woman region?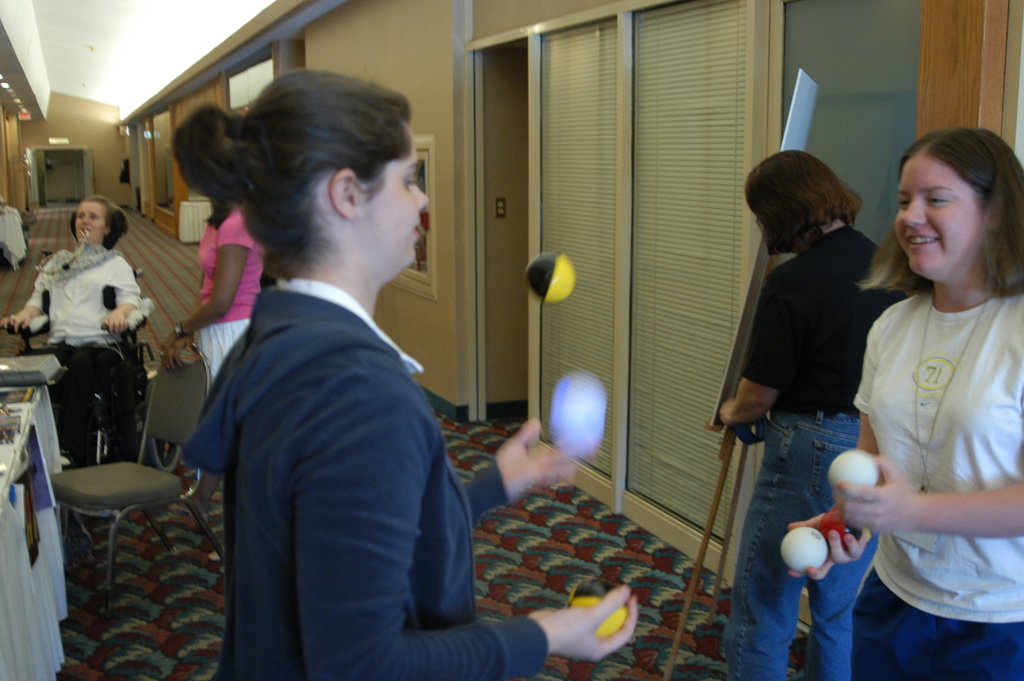
bbox=[161, 64, 659, 680]
